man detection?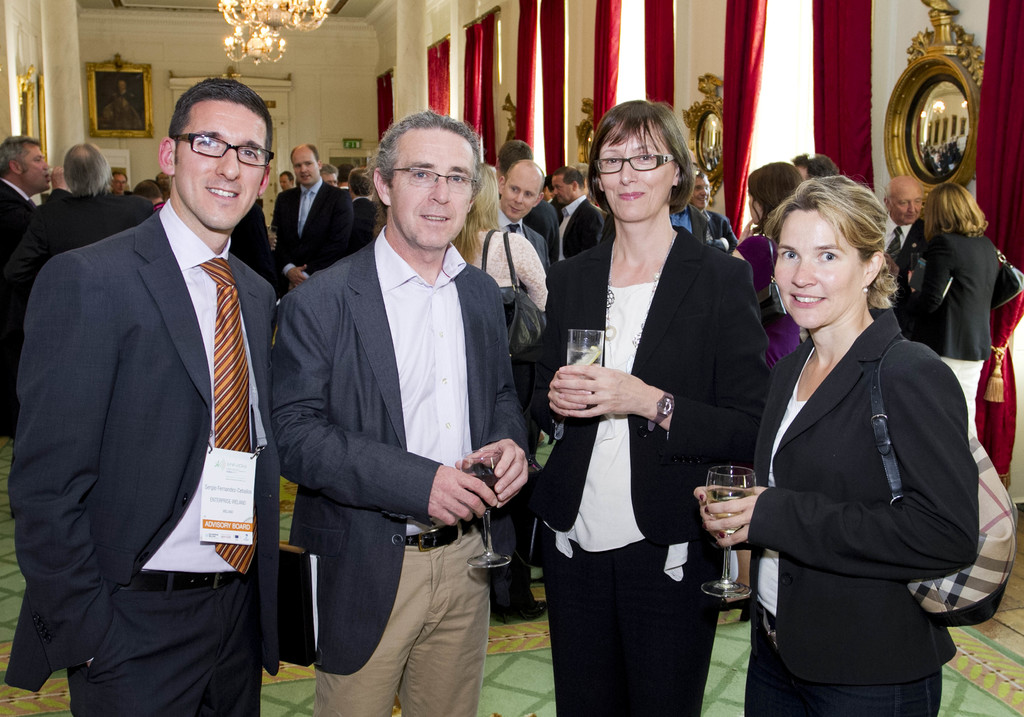
[3,145,150,388]
